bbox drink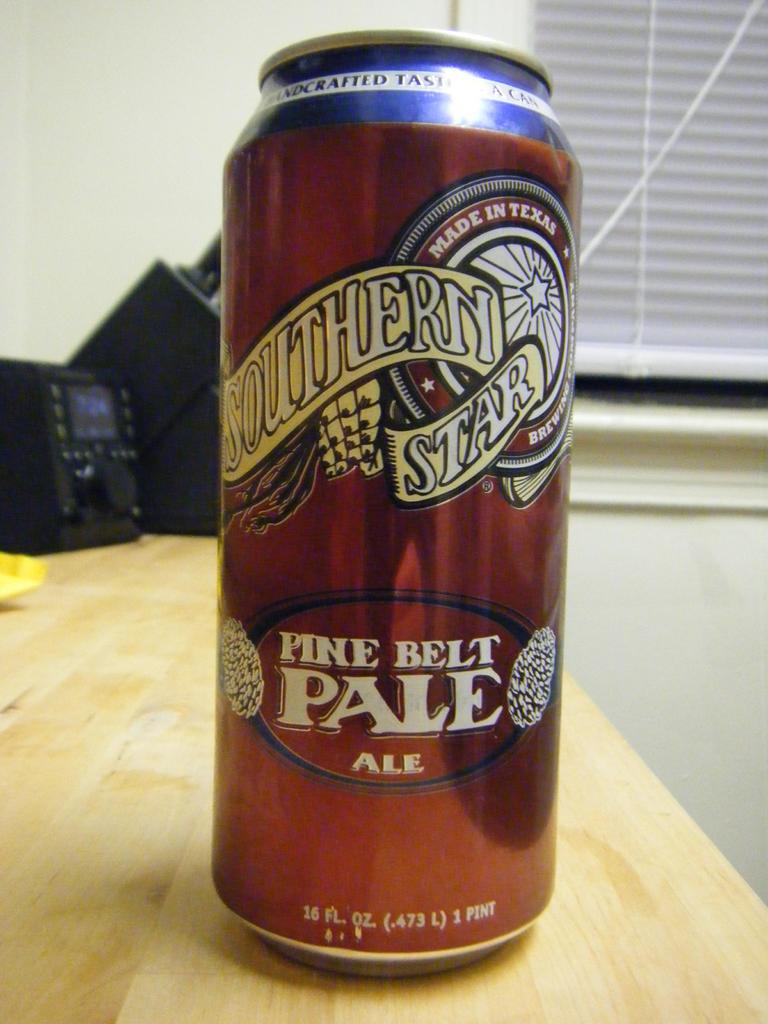
[left=206, top=40, right=577, bottom=1005]
